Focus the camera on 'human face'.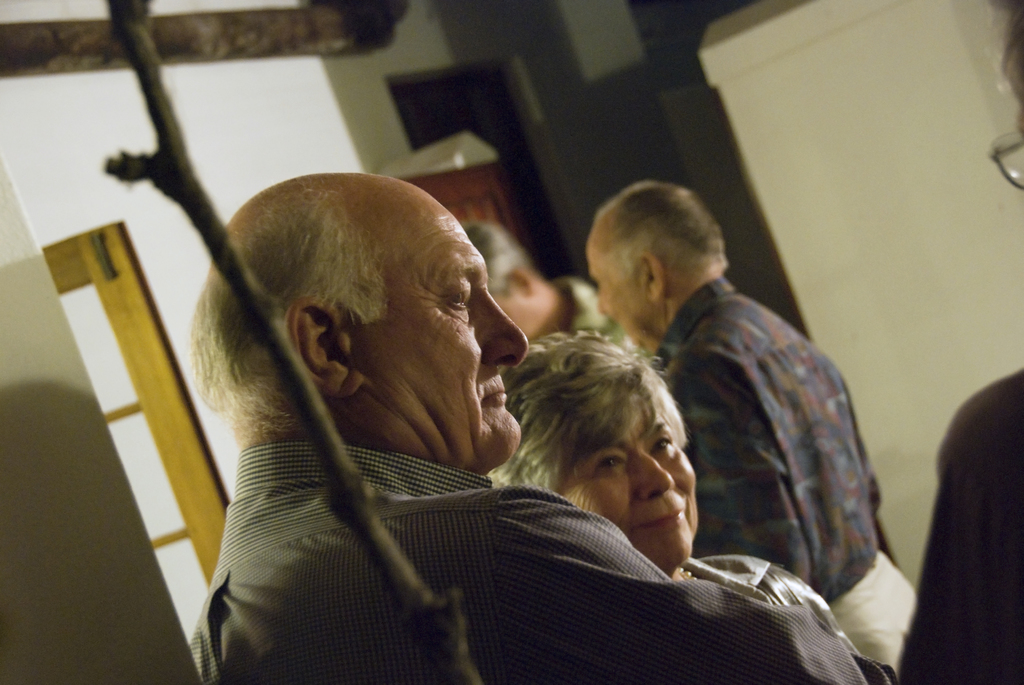
Focus region: [x1=593, y1=221, x2=646, y2=332].
